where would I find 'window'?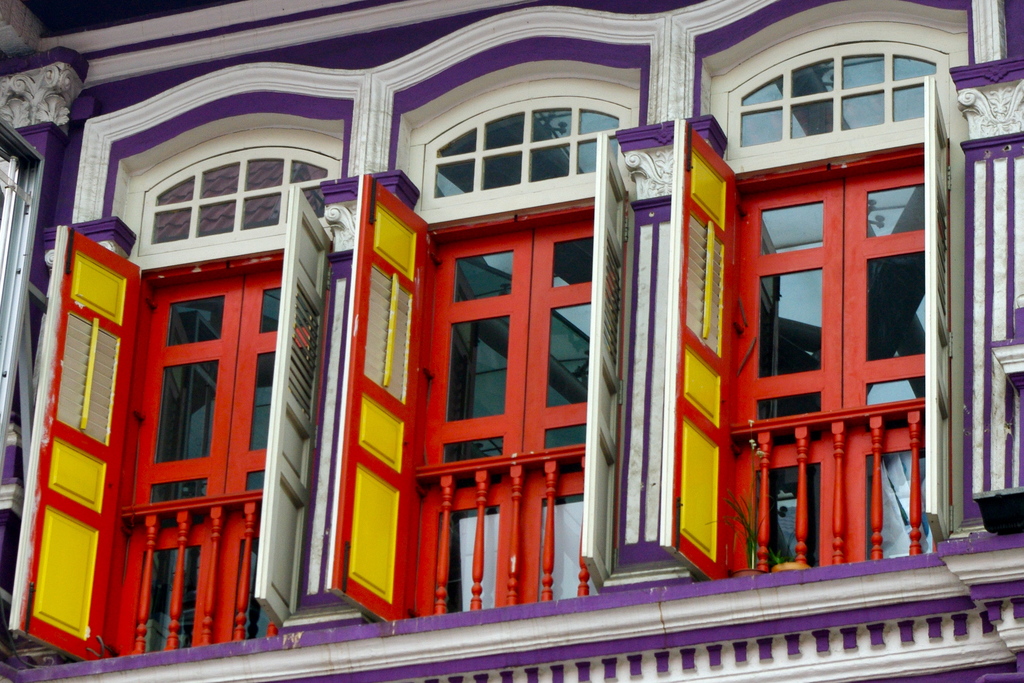
At Rect(115, 276, 315, 643).
